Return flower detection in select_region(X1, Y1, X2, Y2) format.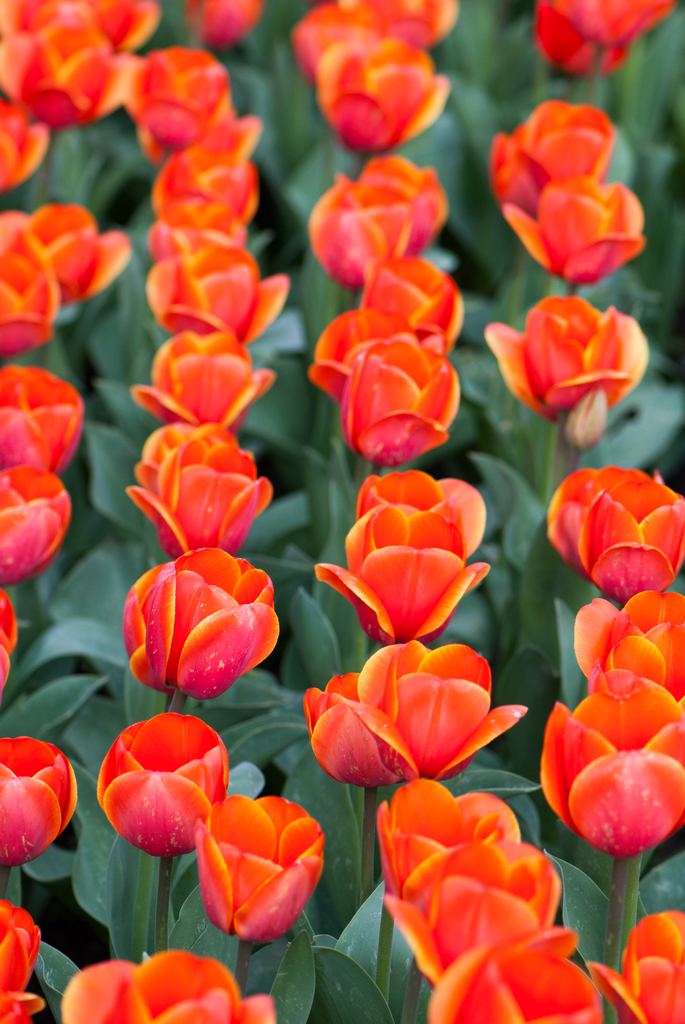
select_region(471, 292, 651, 440).
